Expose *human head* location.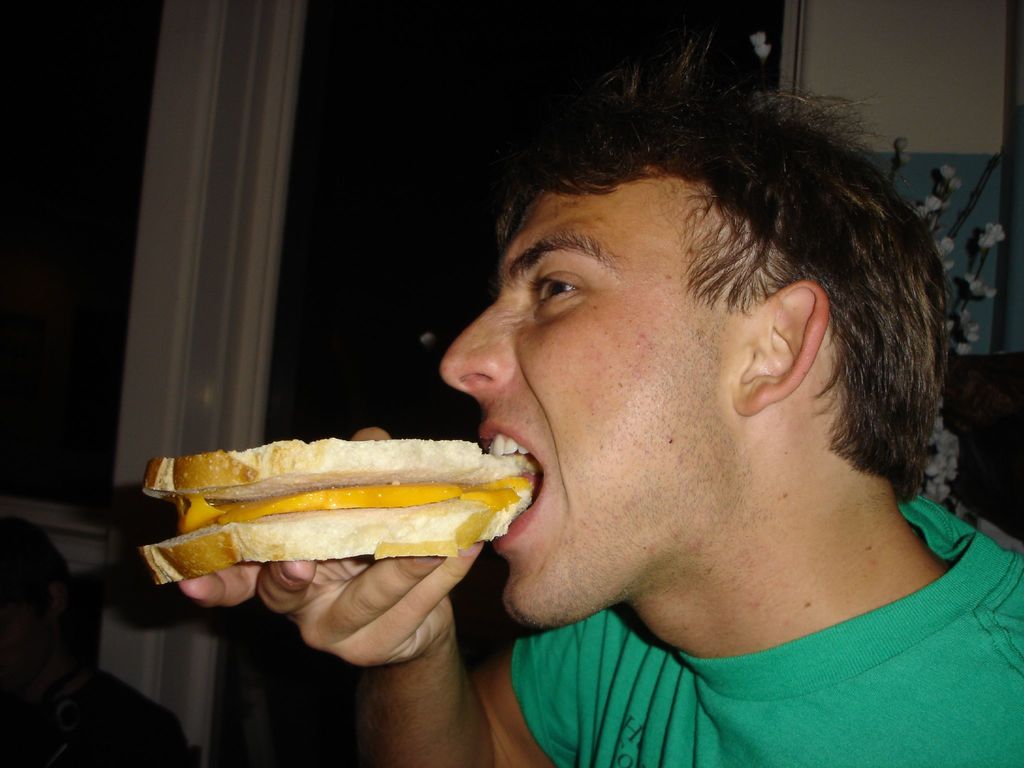
Exposed at (left=3, top=513, right=81, bottom=733).
